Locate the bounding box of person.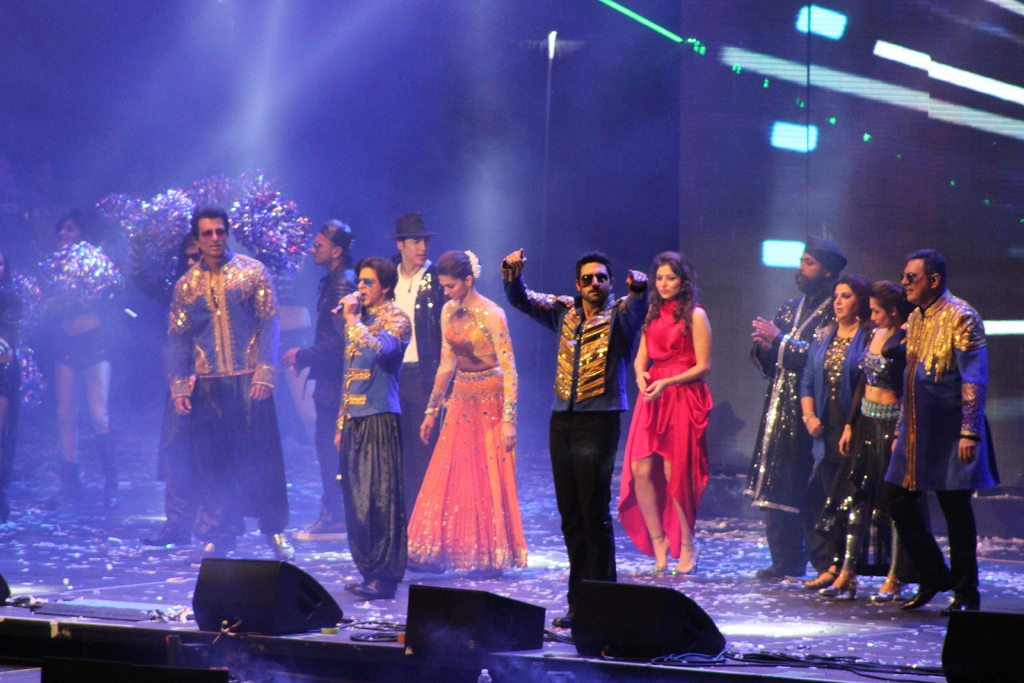
Bounding box: l=387, t=202, r=454, b=529.
